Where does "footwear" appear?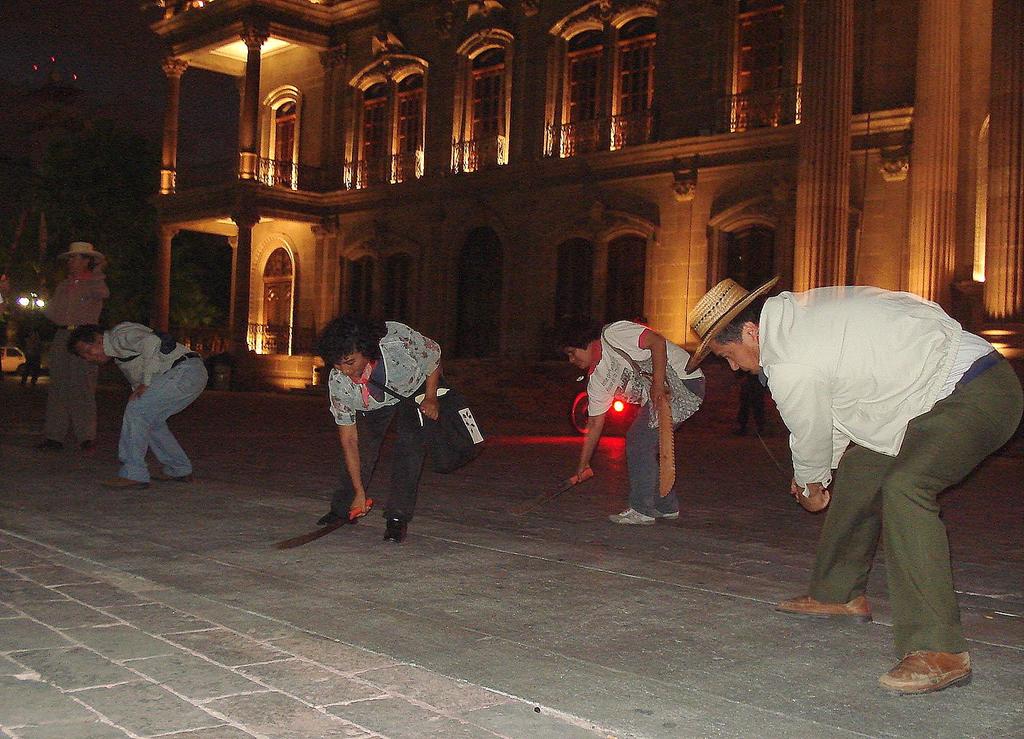
Appears at (left=374, top=518, right=406, bottom=547).
